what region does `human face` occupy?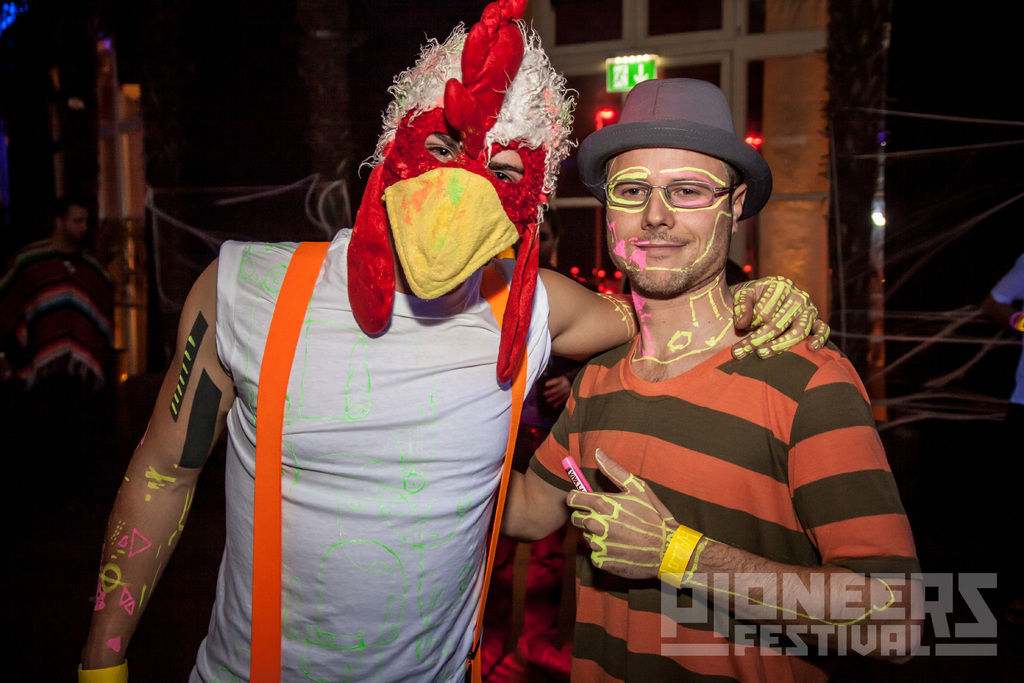
(left=604, top=148, right=739, bottom=298).
